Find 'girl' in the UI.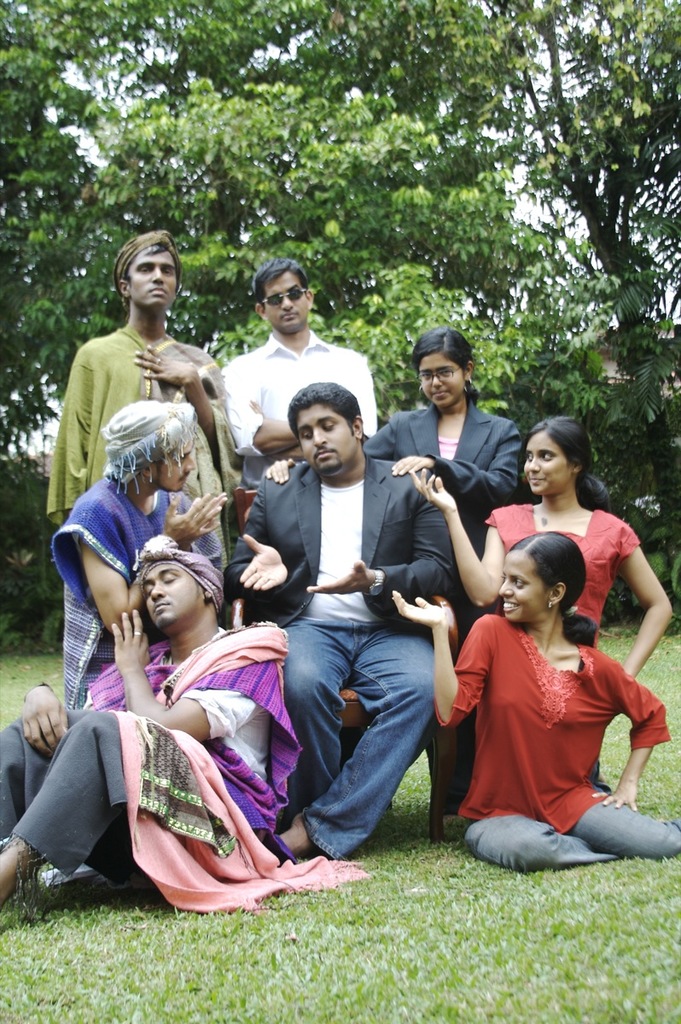
UI element at {"x1": 396, "y1": 532, "x2": 680, "y2": 872}.
